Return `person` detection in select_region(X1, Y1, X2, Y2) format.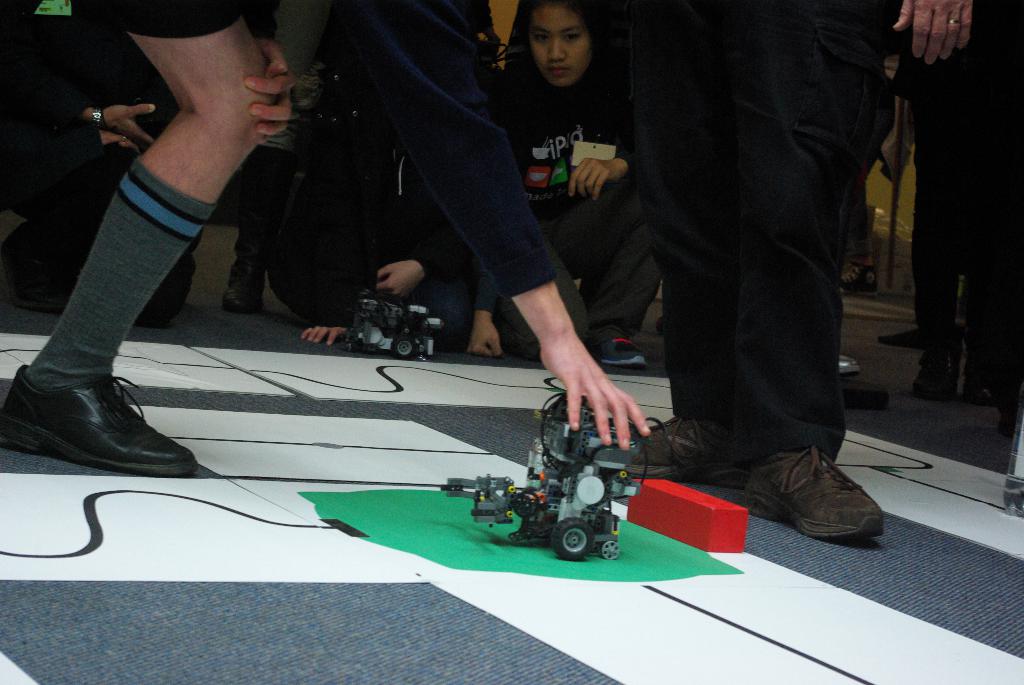
select_region(0, 0, 666, 482).
